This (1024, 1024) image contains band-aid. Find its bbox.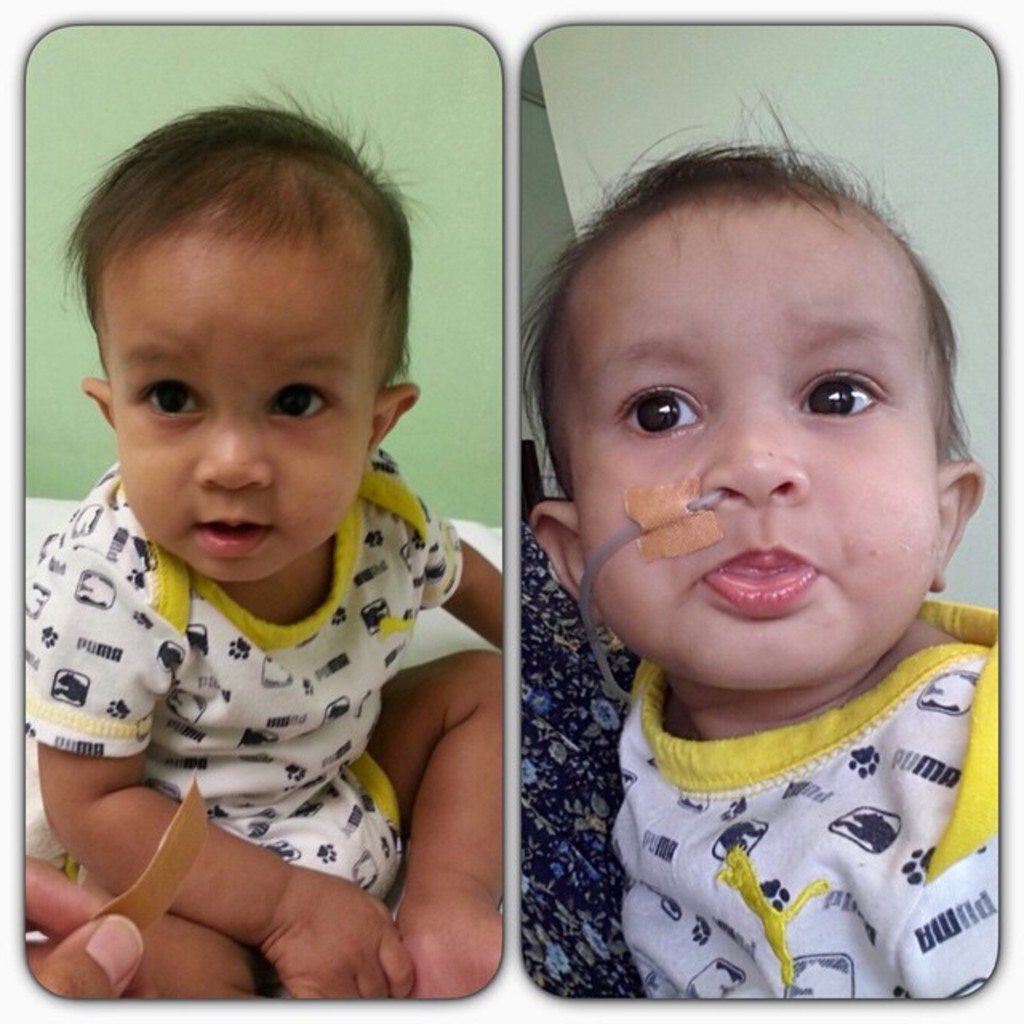
locate(94, 765, 211, 938).
